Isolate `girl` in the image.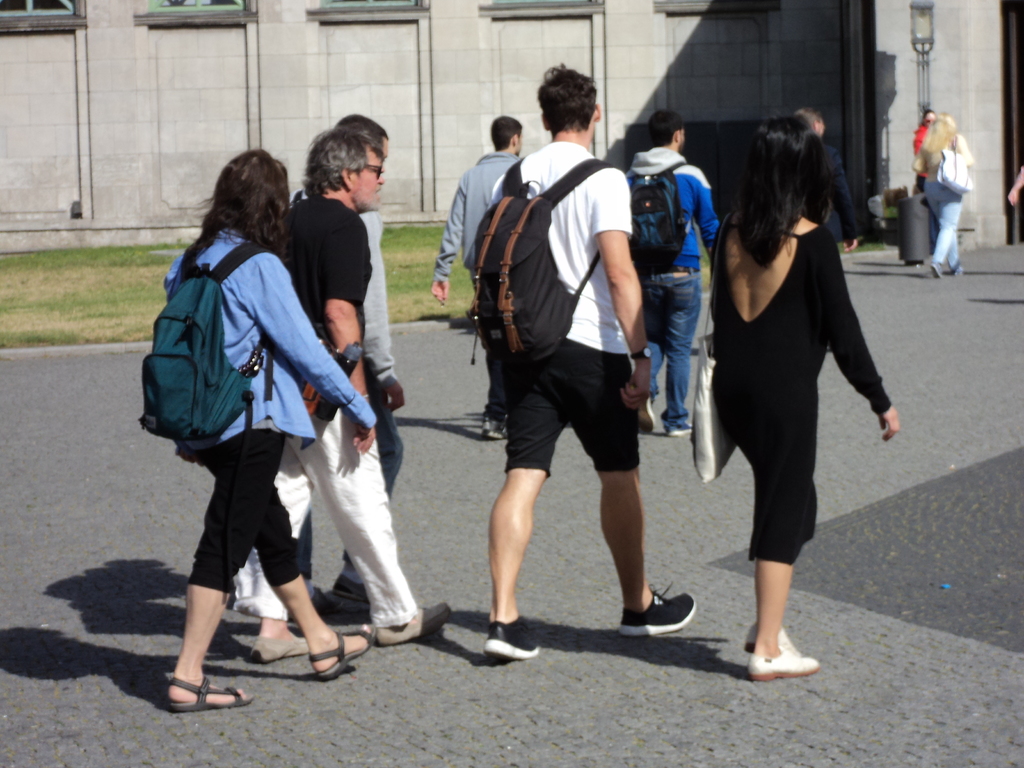
Isolated region: rect(906, 115, 979, 275).
